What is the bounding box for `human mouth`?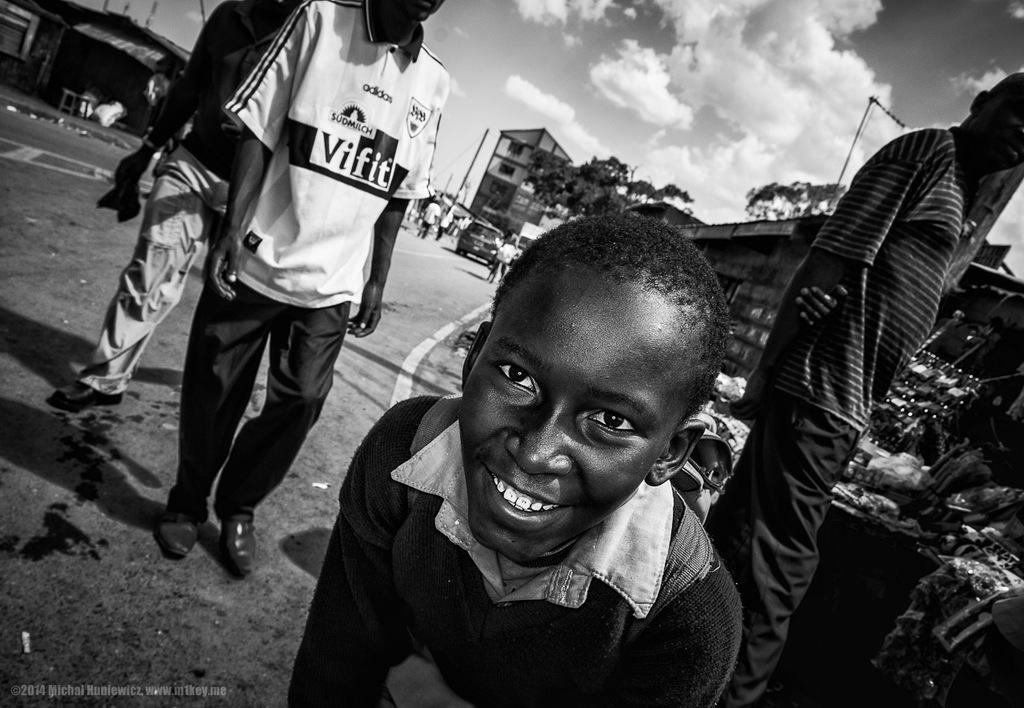
484:473:569:520.
